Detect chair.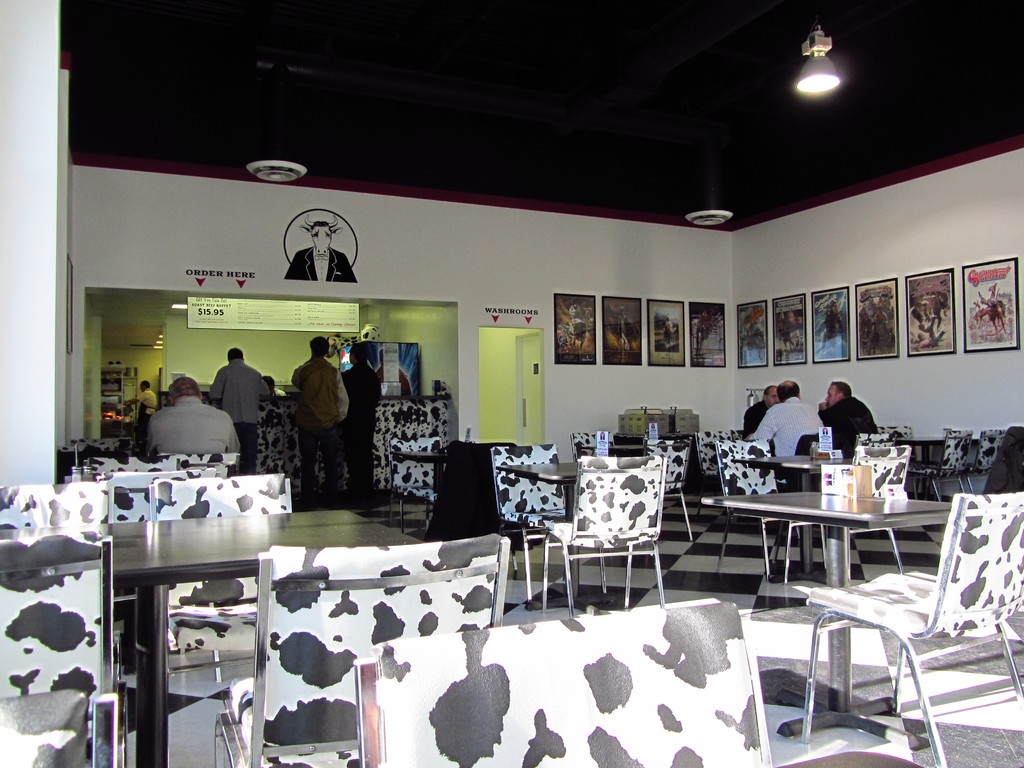
Detected at <bbox>154, 472, 297, 765</bbox>.
